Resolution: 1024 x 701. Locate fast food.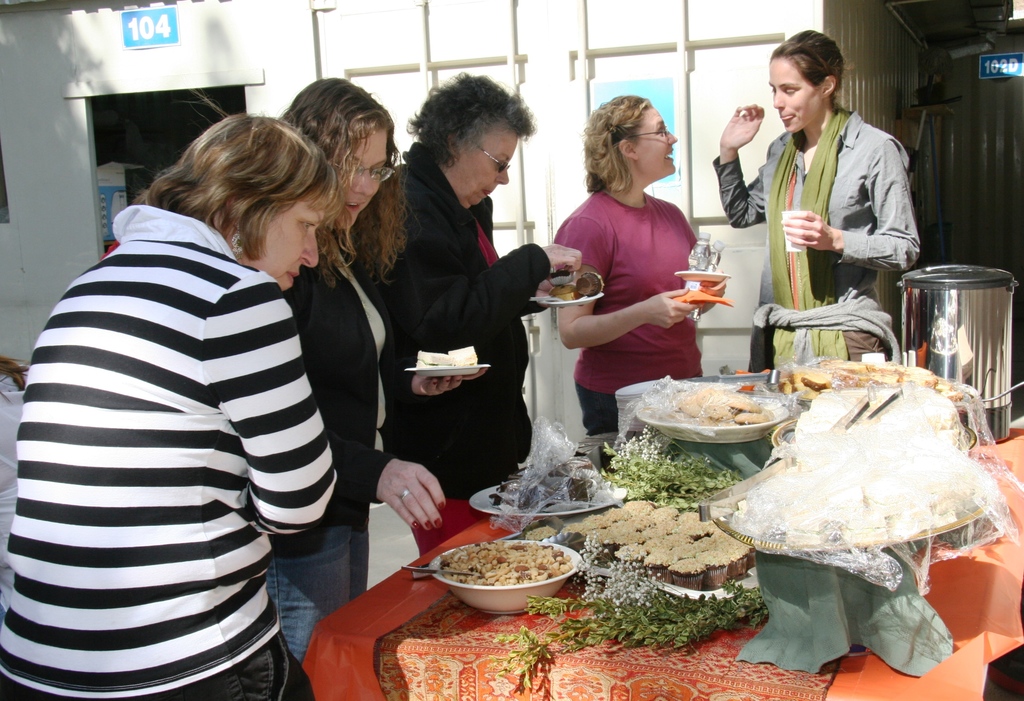
select_region(614, 541, 645, 565).
